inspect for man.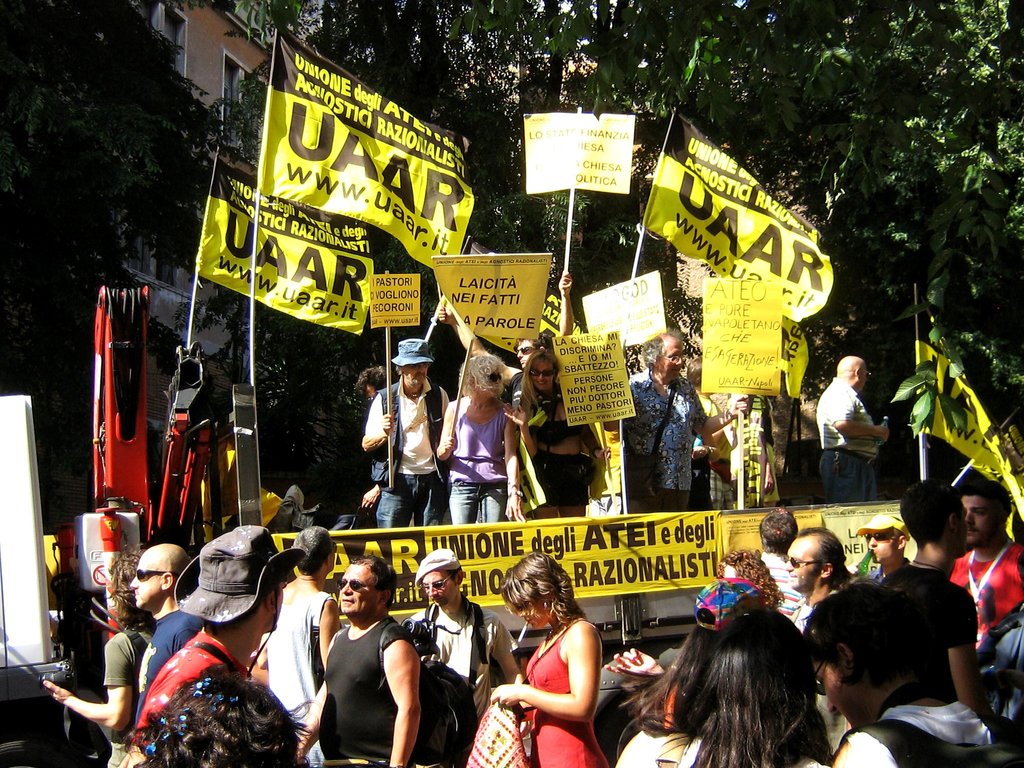
Inspection: <bbox>620, 324, 751, 513</bbox>.
